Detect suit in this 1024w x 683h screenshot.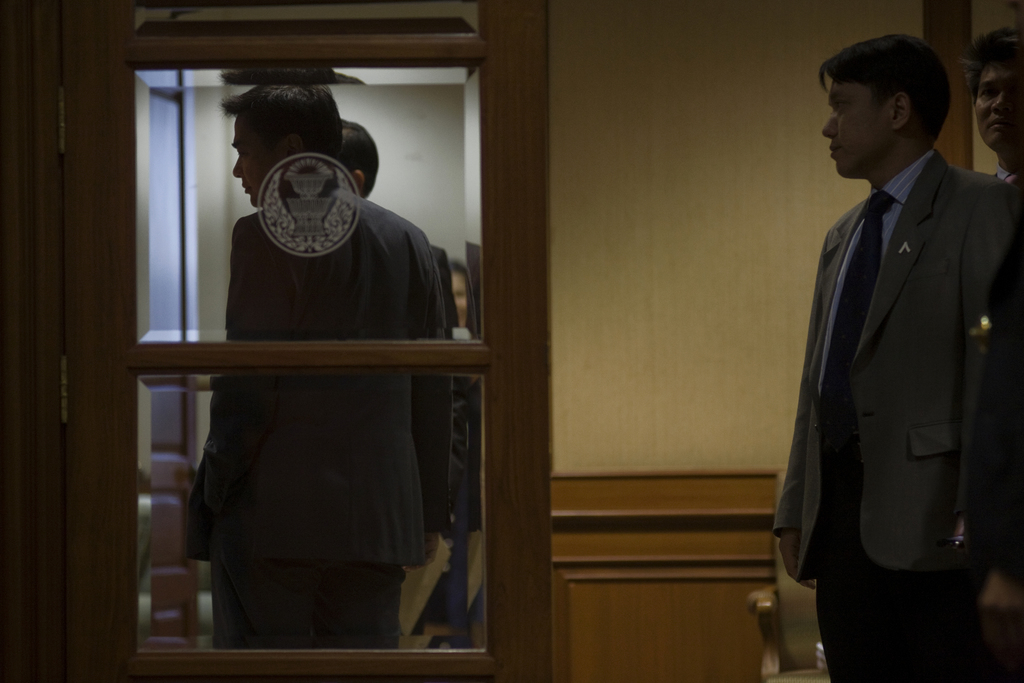
Detection: bbox(988, 158, 1023, 231).
